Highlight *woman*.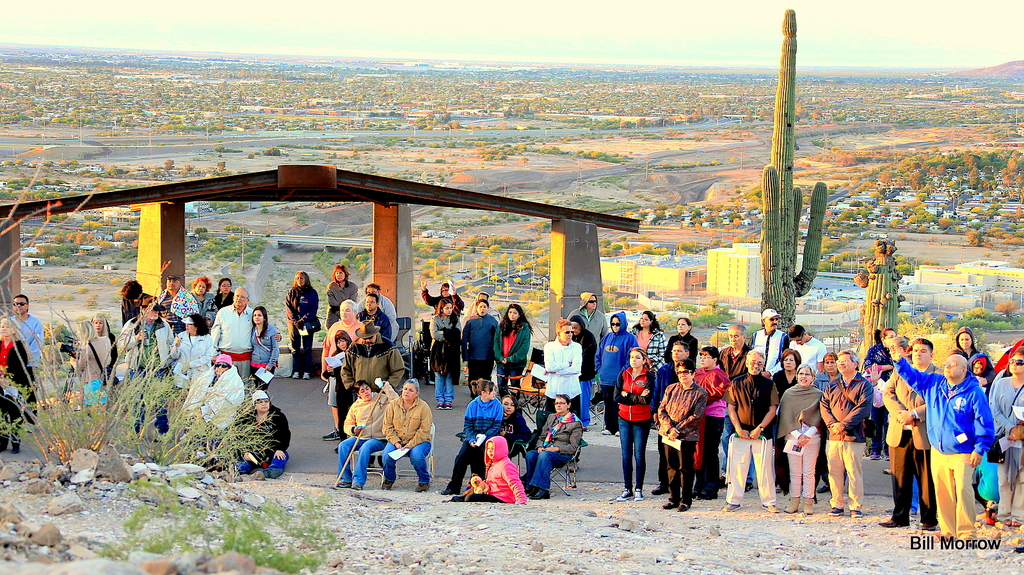
Highlighted region: x1=984, y1=349, x2=1023, y2=526.
